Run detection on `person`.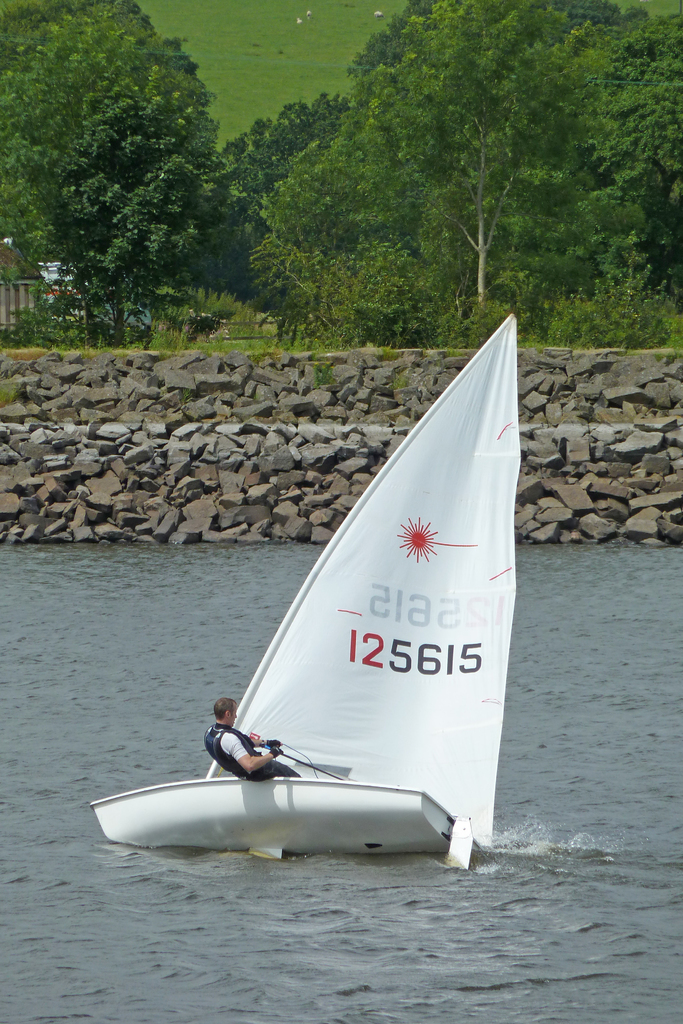
Result: [left=202, top=695, right=297, bottom=774].
